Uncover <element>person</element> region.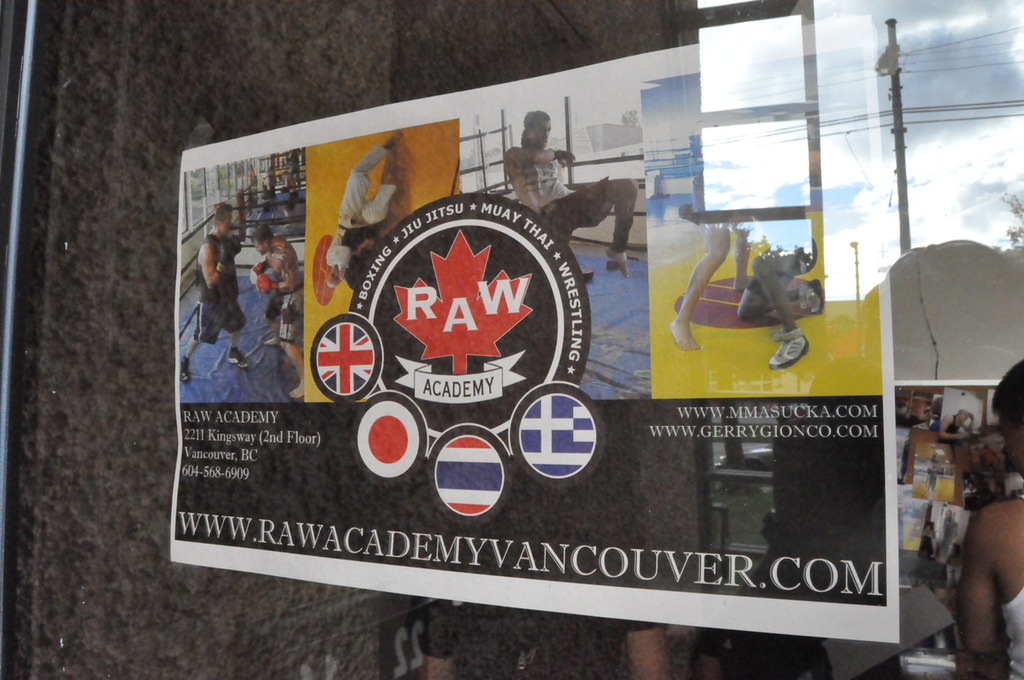
Uncovered: <bbox>504, 113, 643, 276</bbox>.
